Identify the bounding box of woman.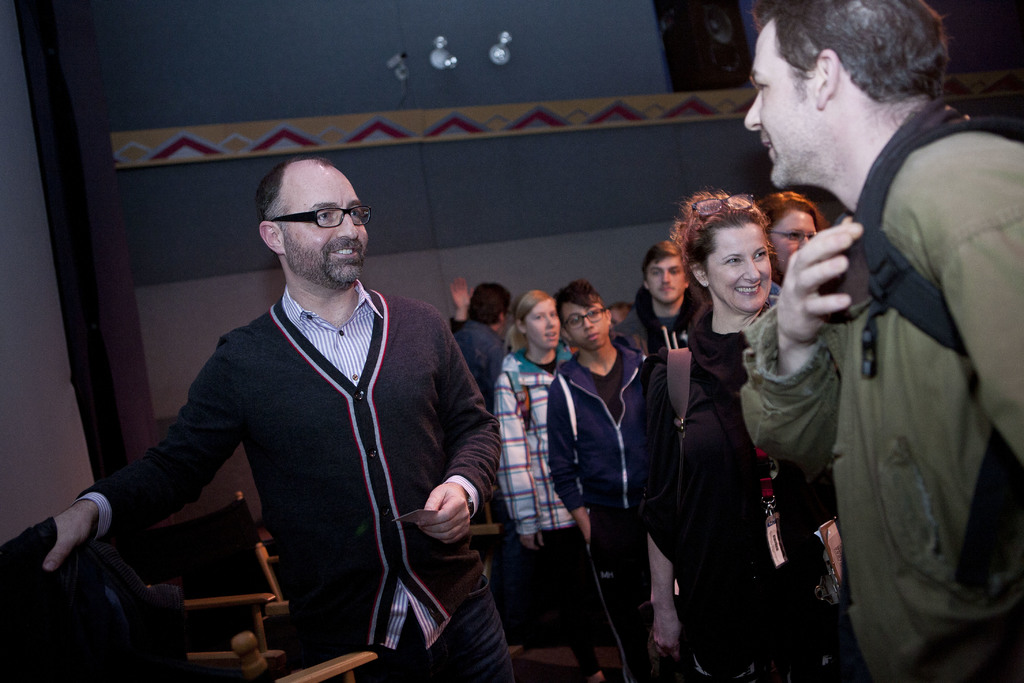
left=657, top=197, right=790, bottom=682.
